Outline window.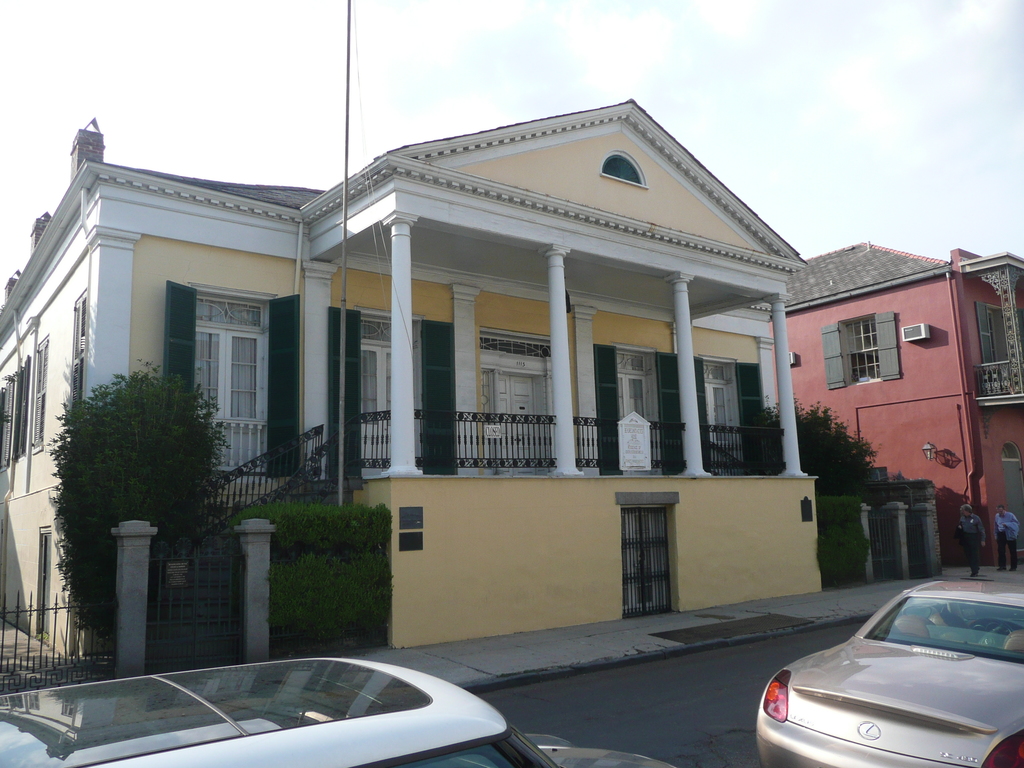
Outline: region(823, 307, 896, 389).
